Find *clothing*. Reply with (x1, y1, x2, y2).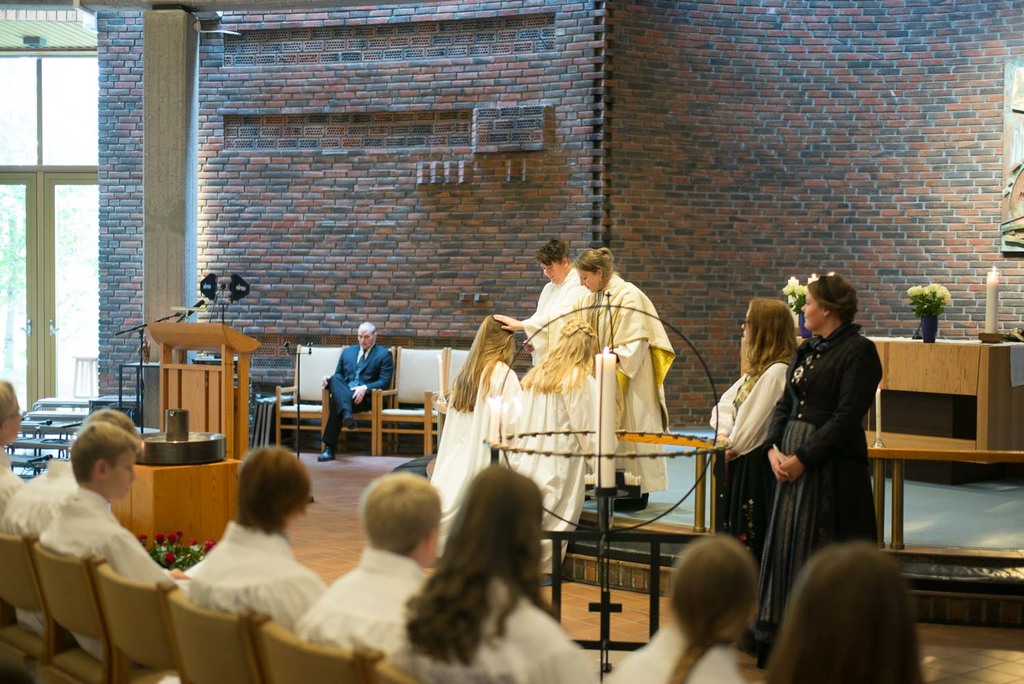
(558, 272, 677, 499).
